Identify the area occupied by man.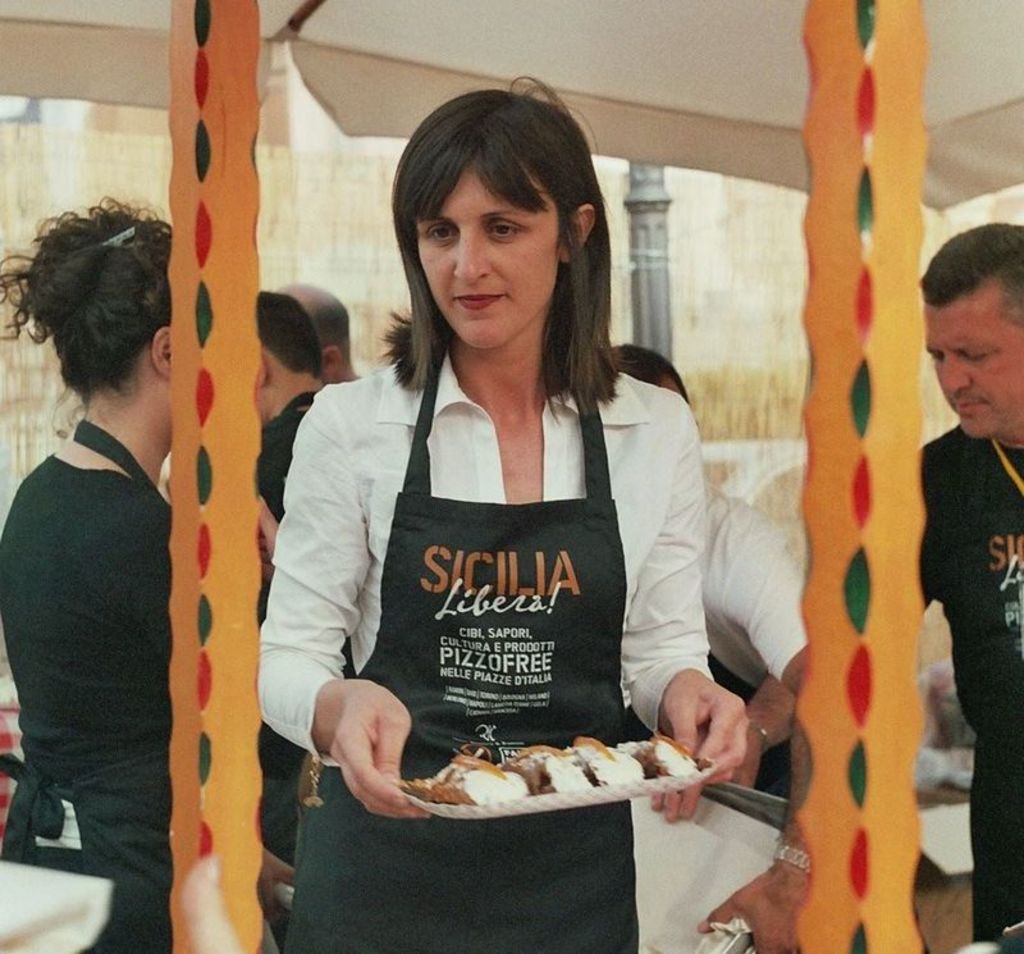
Area: box=[293, 279, 361, 383].
